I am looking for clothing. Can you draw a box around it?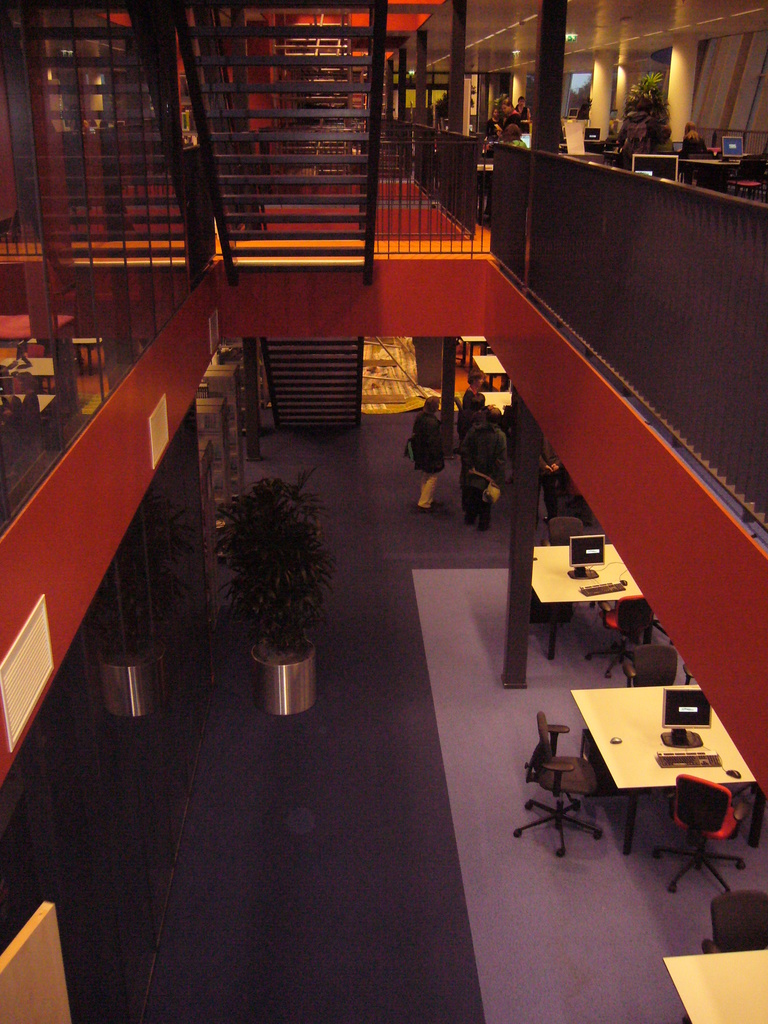
Sure, the bounding box is select_region(462, 387, 480, 408).
